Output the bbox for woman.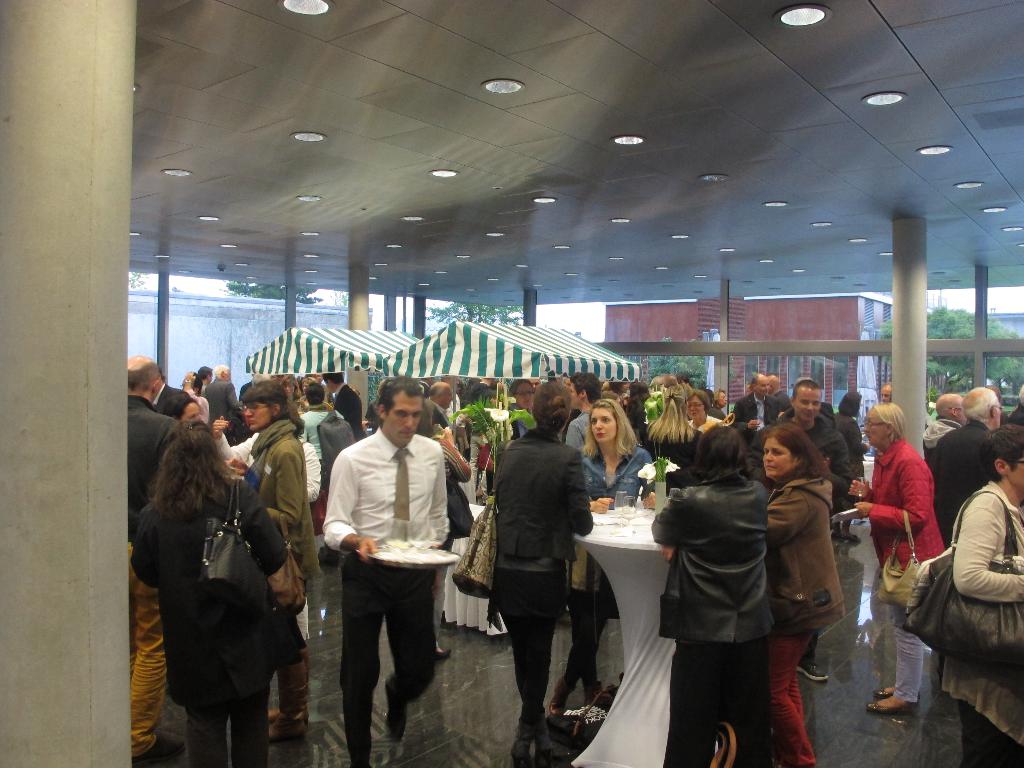
(x1=218, y1=383, x2=324, y2=739).
